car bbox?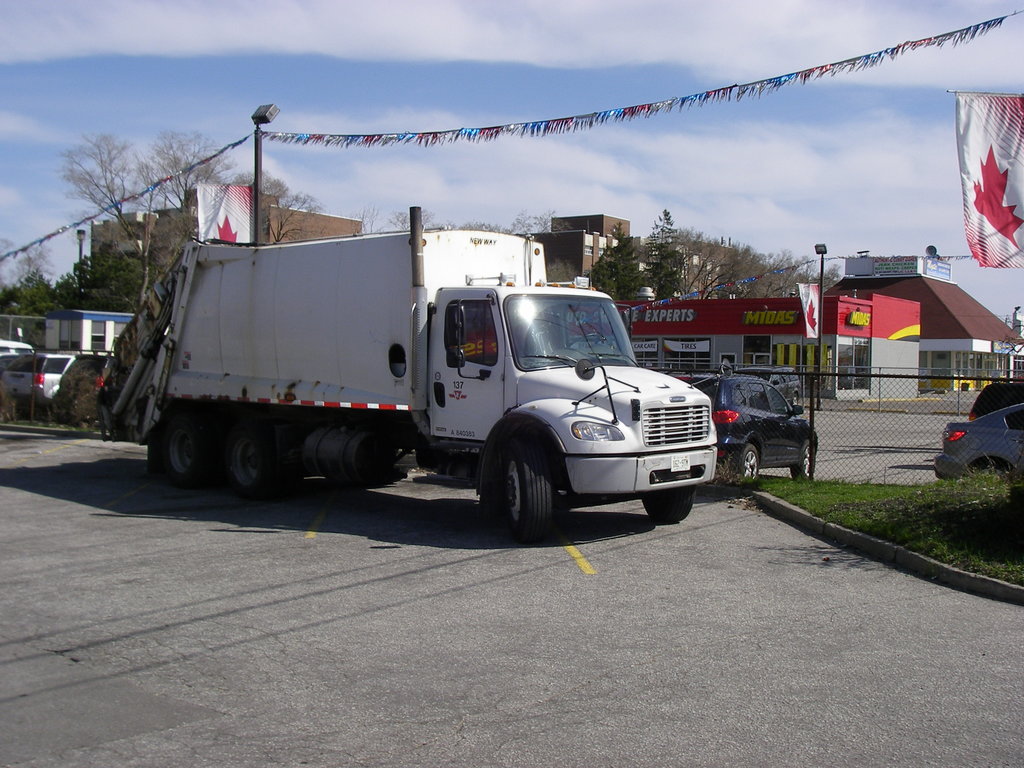
657 372 816 495
